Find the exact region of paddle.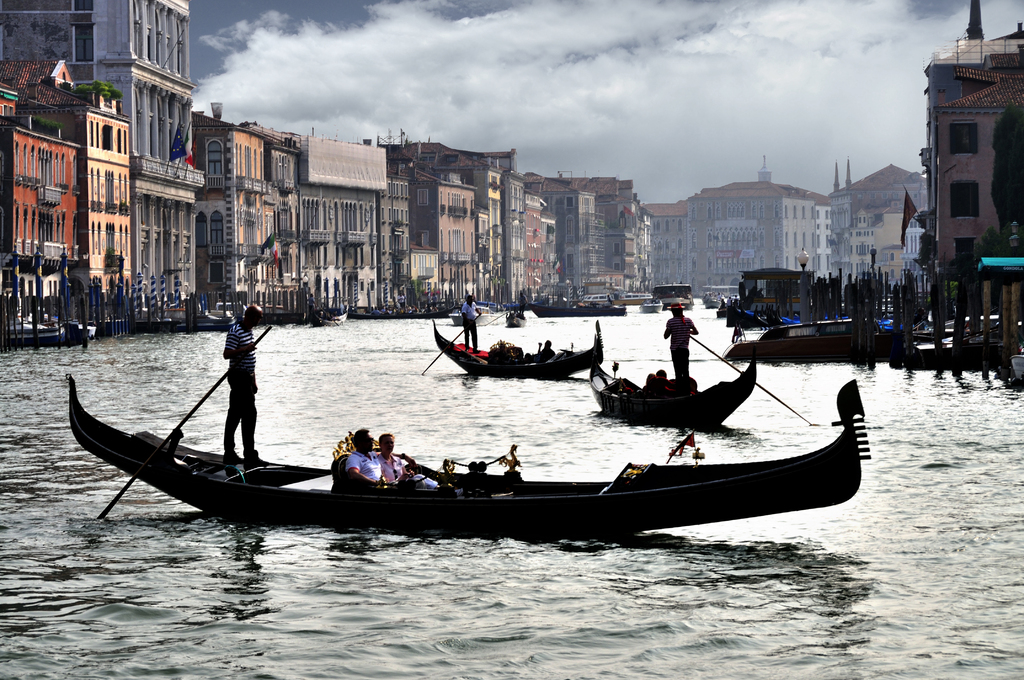
Exact region: locate(317, 304, 339, 326).
